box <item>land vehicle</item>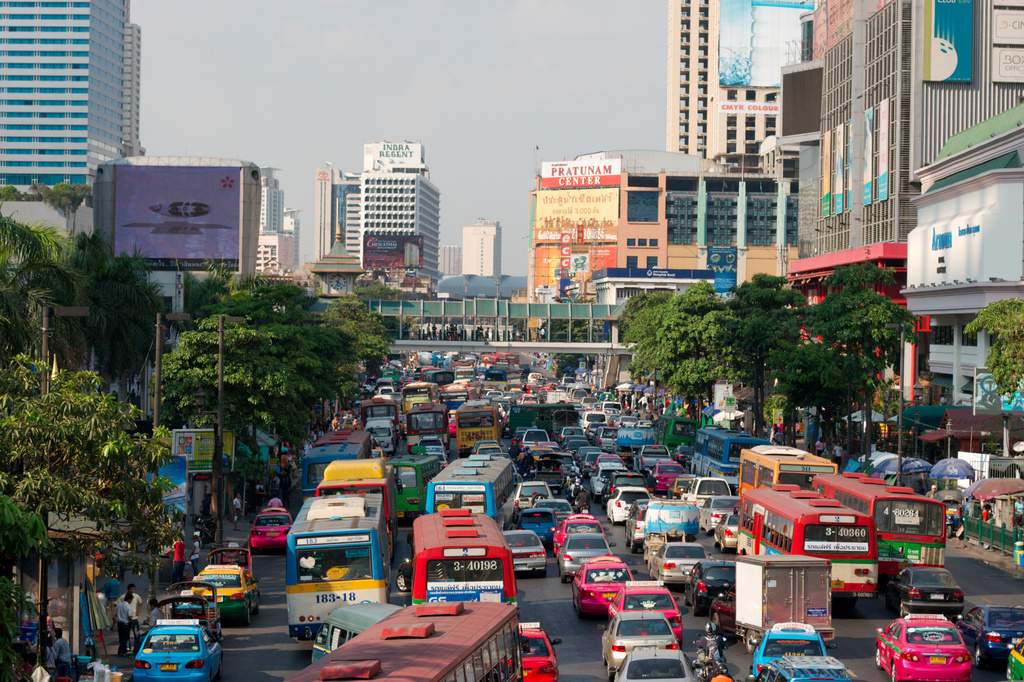
<bbox>516, 480, 551, 510</bbox>
